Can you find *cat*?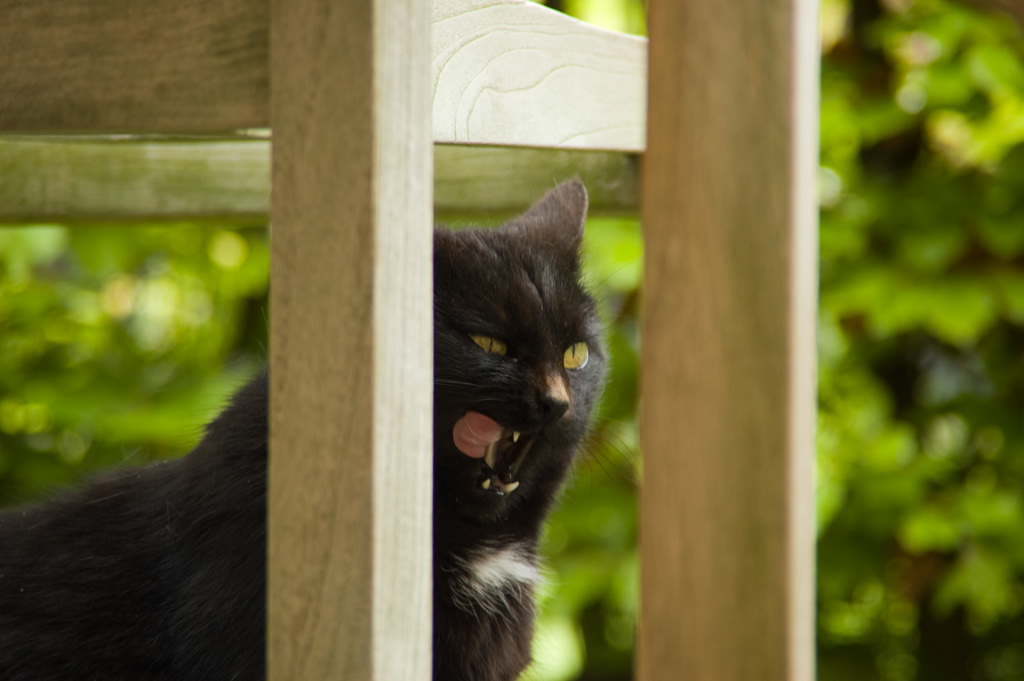
Yes, bounding box: pyautogui.locateOnScreen(0, 168, 650, 680).
